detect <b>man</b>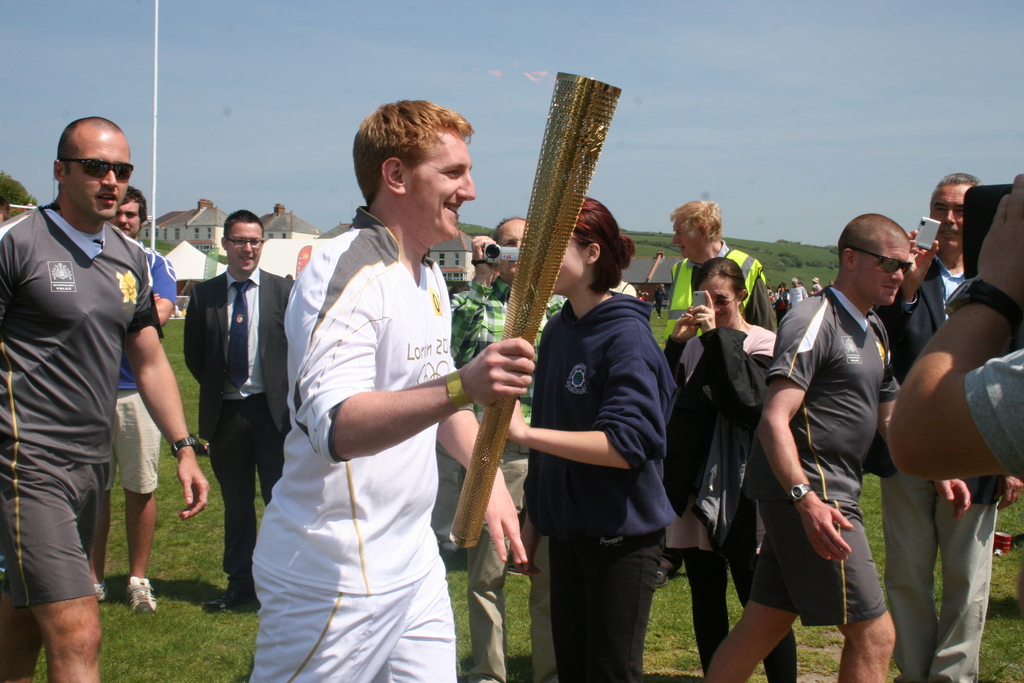
detection(95, 185, 175, 616)
